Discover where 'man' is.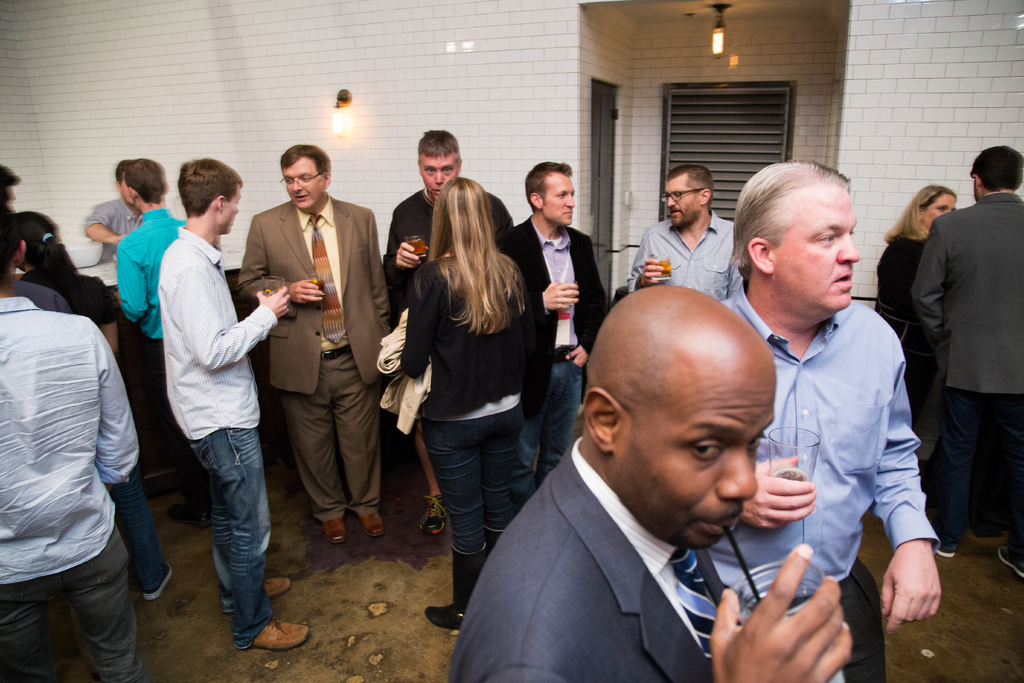
Discovered at (167, 156, 310, 653).
